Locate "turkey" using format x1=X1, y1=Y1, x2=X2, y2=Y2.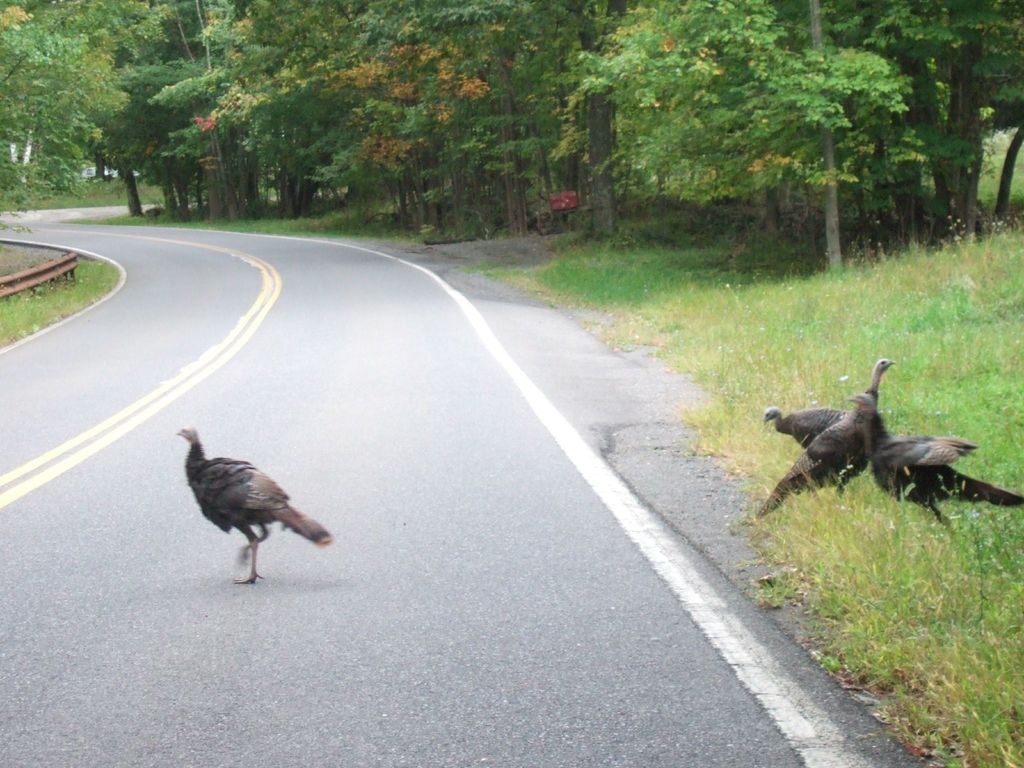
x1=755, y1=356, x2=897, y2=524.
